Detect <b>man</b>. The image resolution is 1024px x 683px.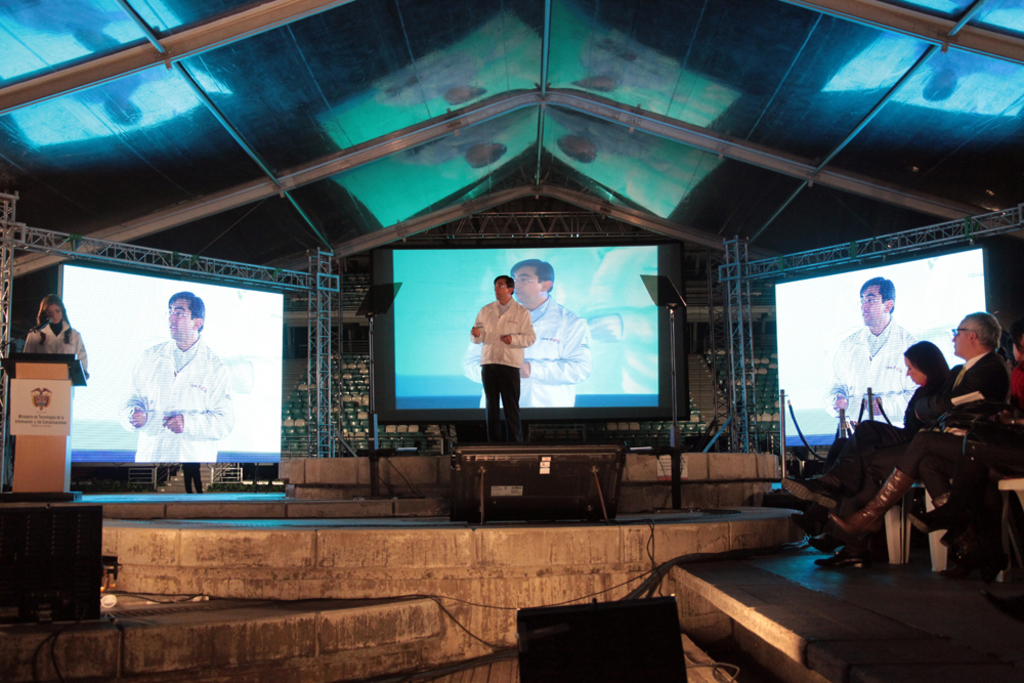
(826,282,926,423).
